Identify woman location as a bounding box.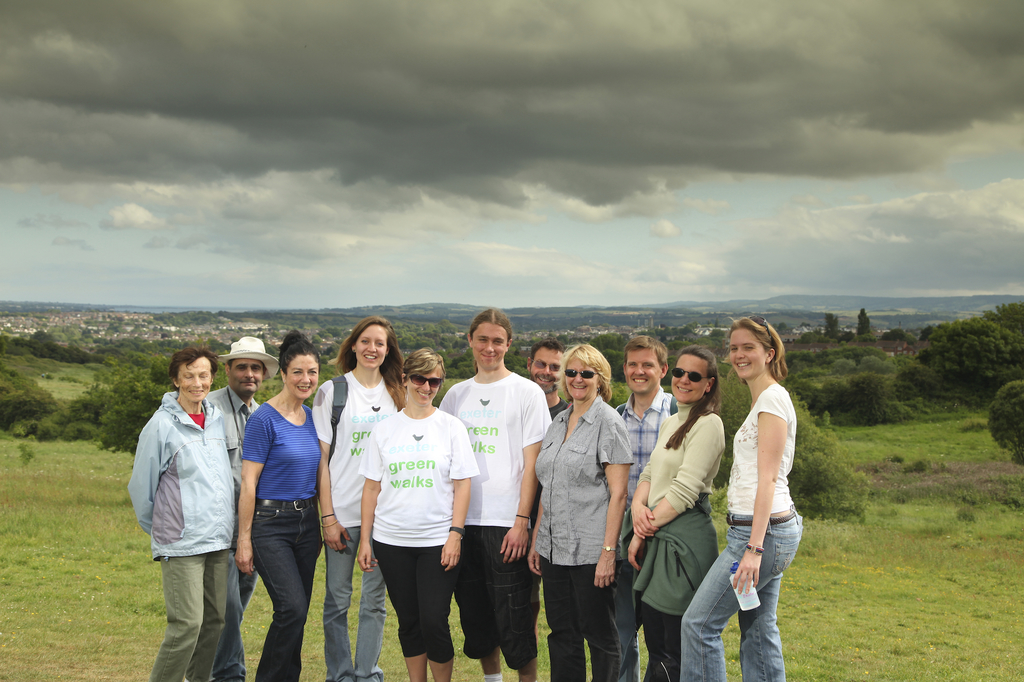
Rect(676, 319, 810, 681).
